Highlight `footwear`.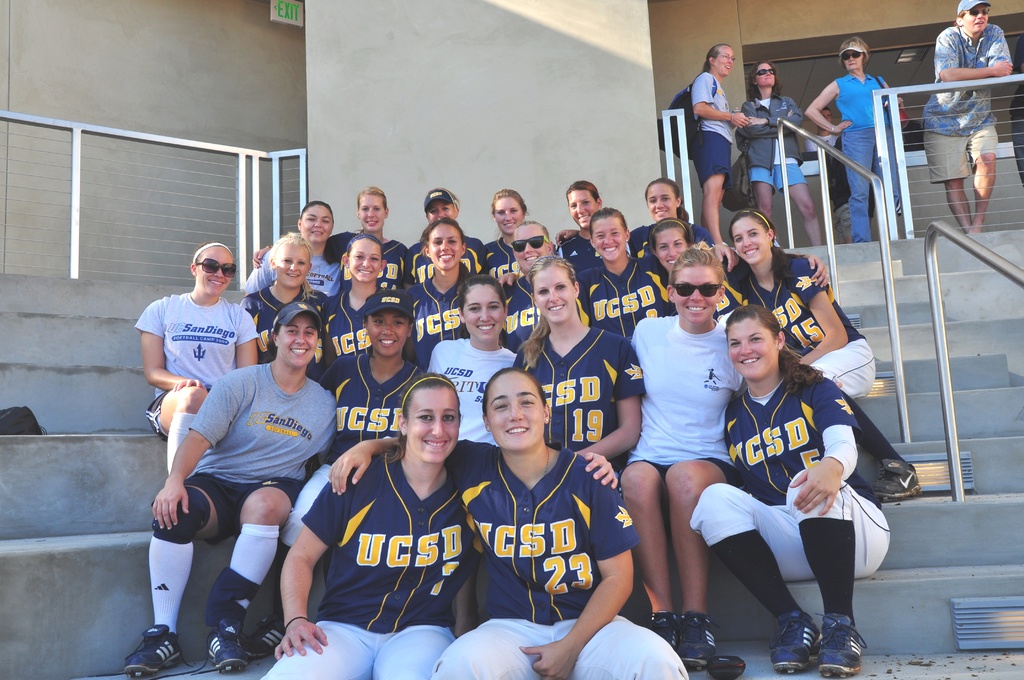
Highlighted region: left=680, top=607, right=714, bottom=670.
